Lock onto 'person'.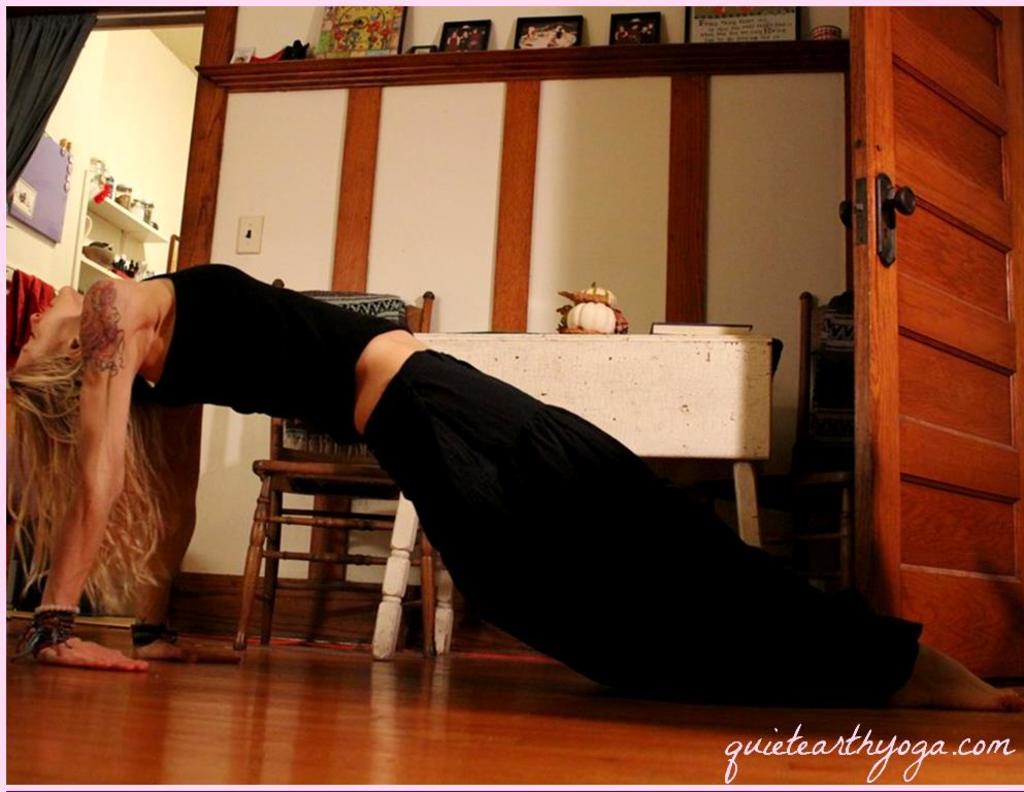
Locked: 94,228,896,707.
